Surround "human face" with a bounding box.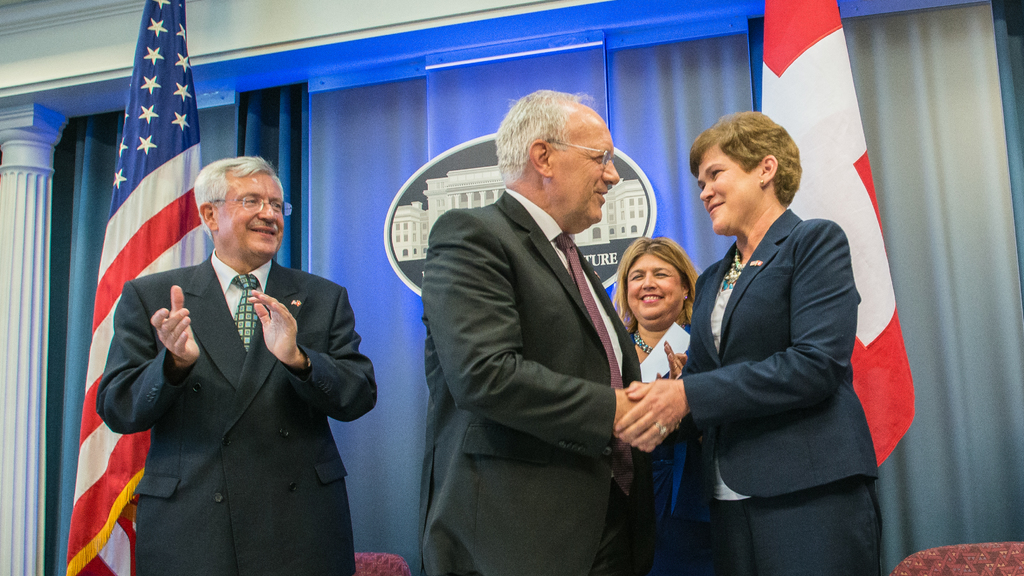
[x1=624, y1=254, x2=679, y2=320].
